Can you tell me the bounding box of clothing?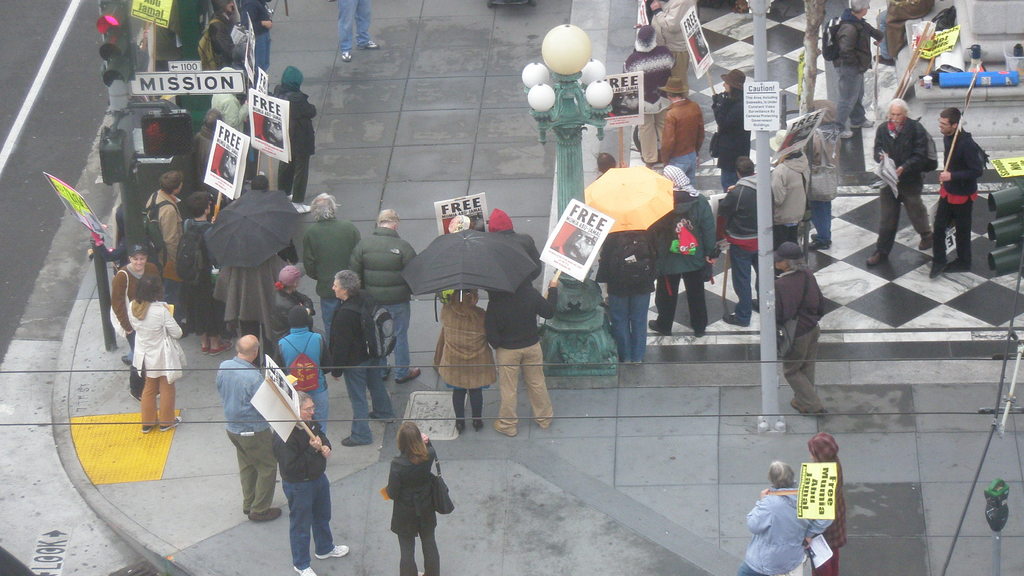
[213, 82, 239, 133].
